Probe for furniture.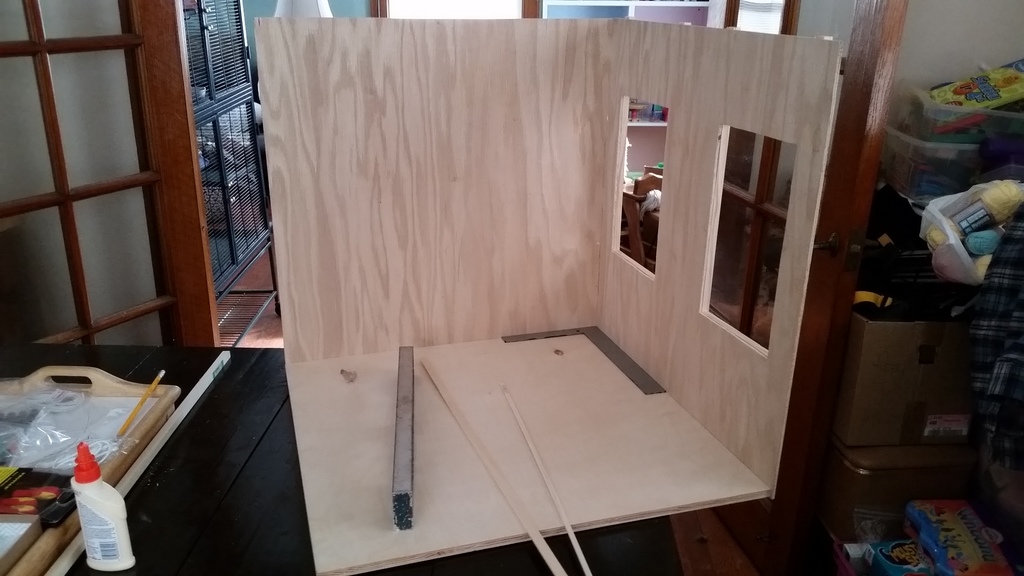
Probe result: BBox(623, 170, 662, 266).
